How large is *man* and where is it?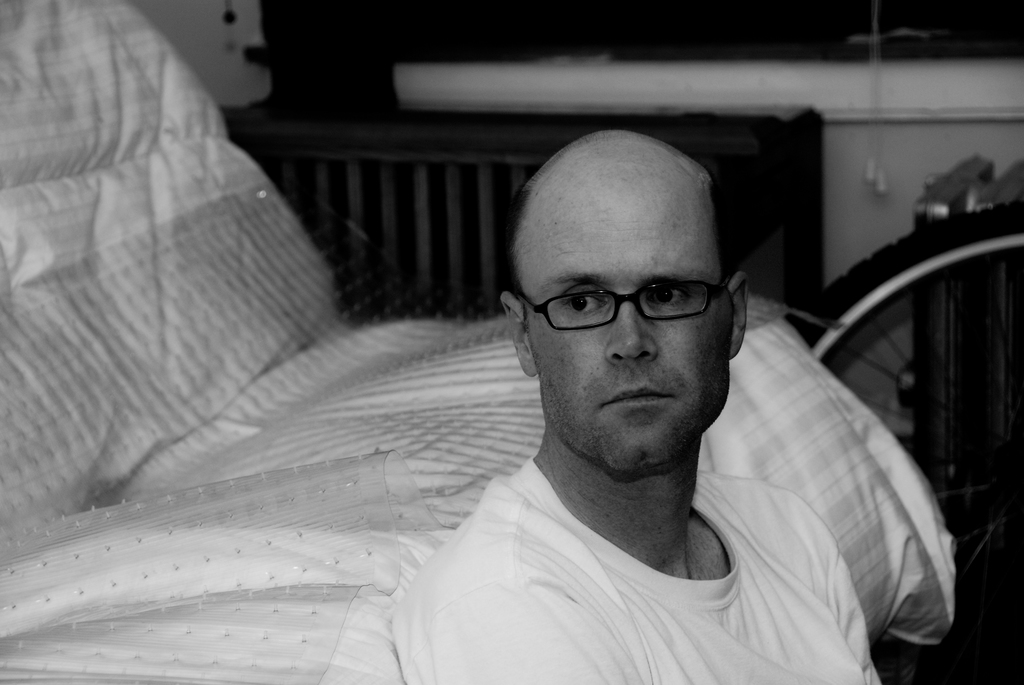
Bounding box: select_region(380, 107, 888, 684).
